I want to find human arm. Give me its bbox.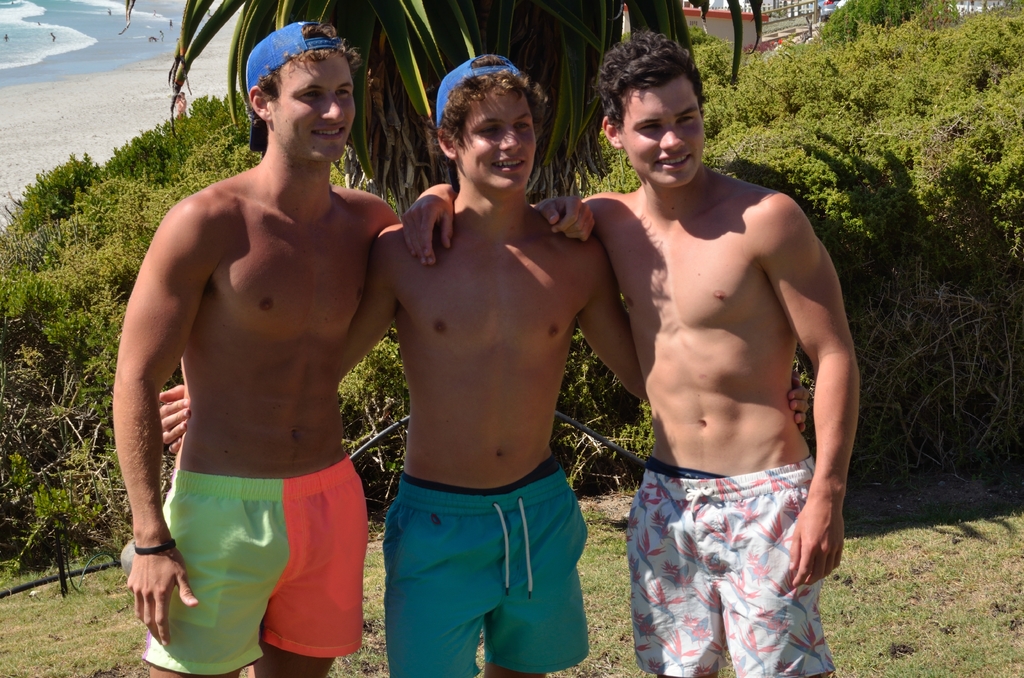
[left=110, top=198, right=201, bottom=576].
